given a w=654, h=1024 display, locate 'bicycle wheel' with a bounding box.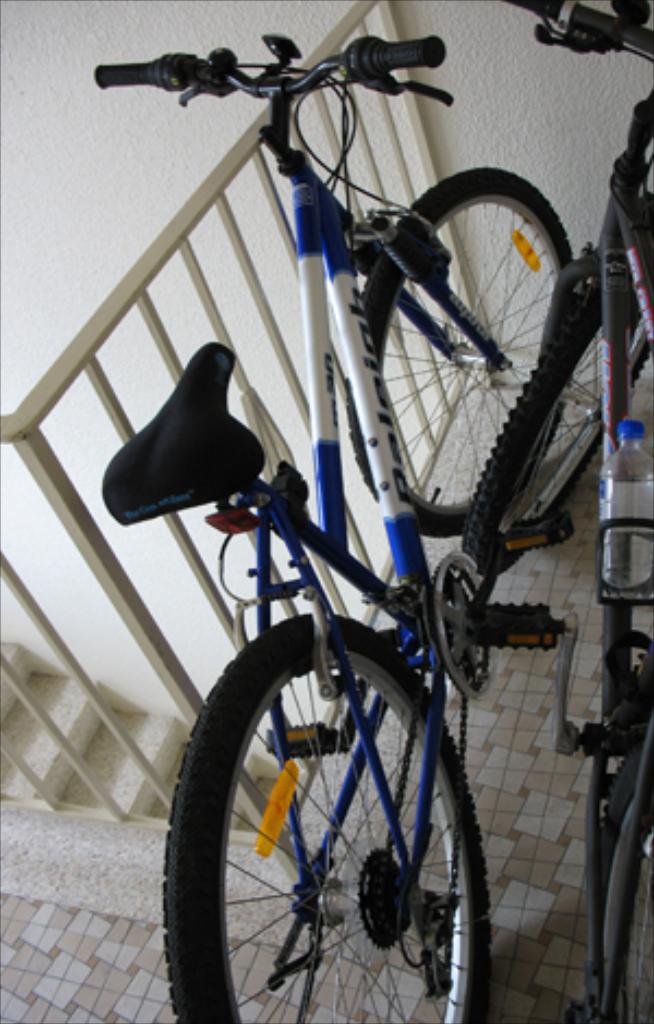
Located: <bbox>344, 163, 565, 551</bbox>.
